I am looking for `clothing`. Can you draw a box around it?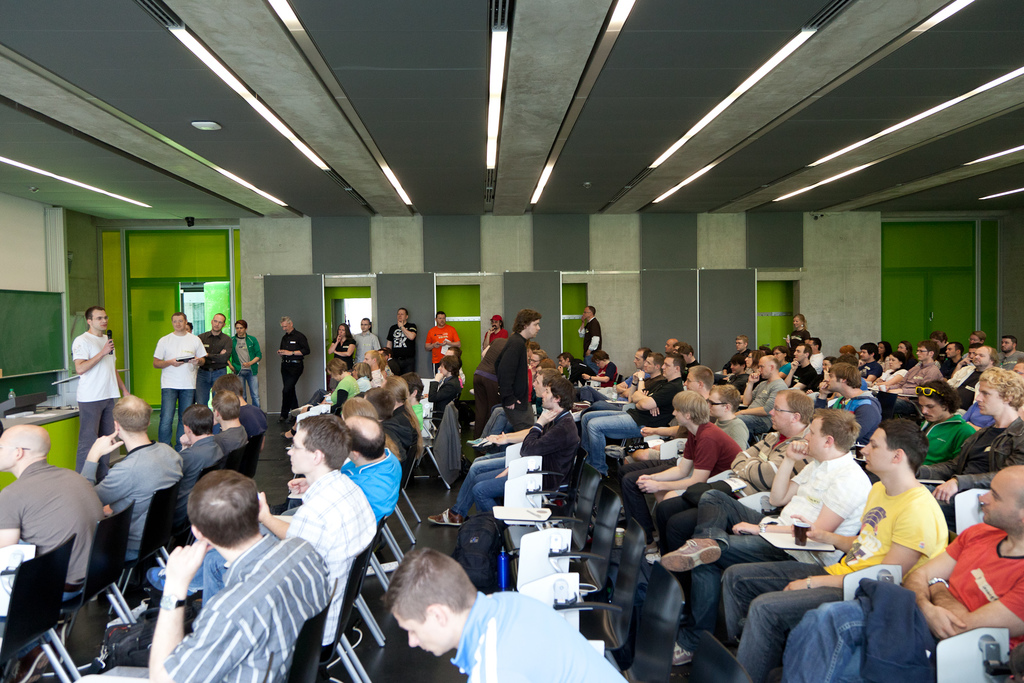
Sure, the bounding box is bbox=(684, 358, 703, 370).
